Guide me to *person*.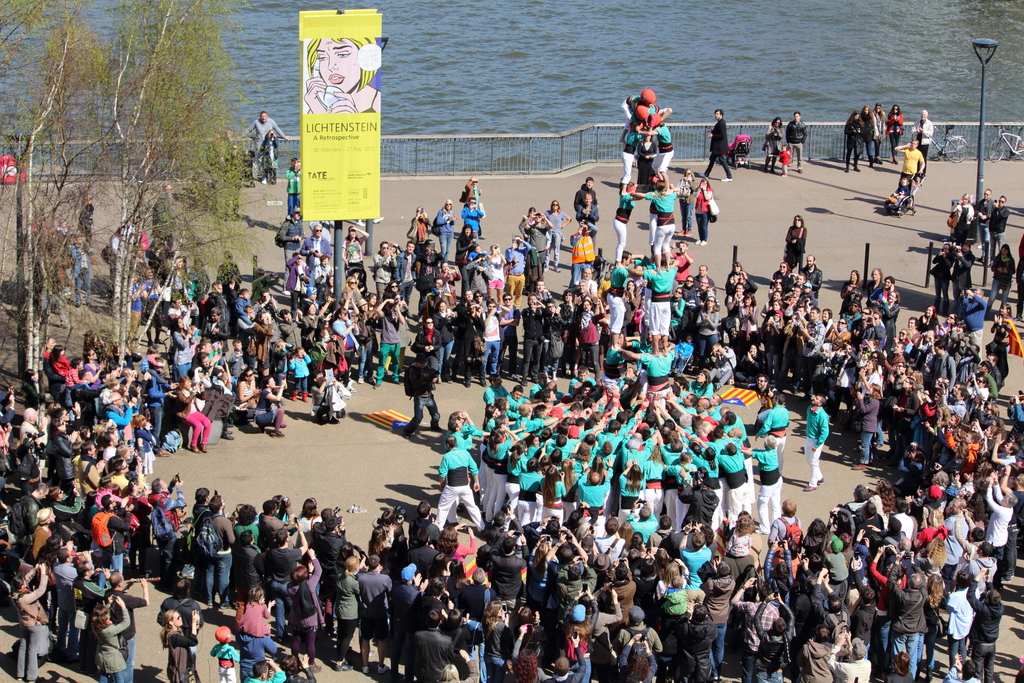
Guidance: (left=238, top=111, right=285, bottom=184).
